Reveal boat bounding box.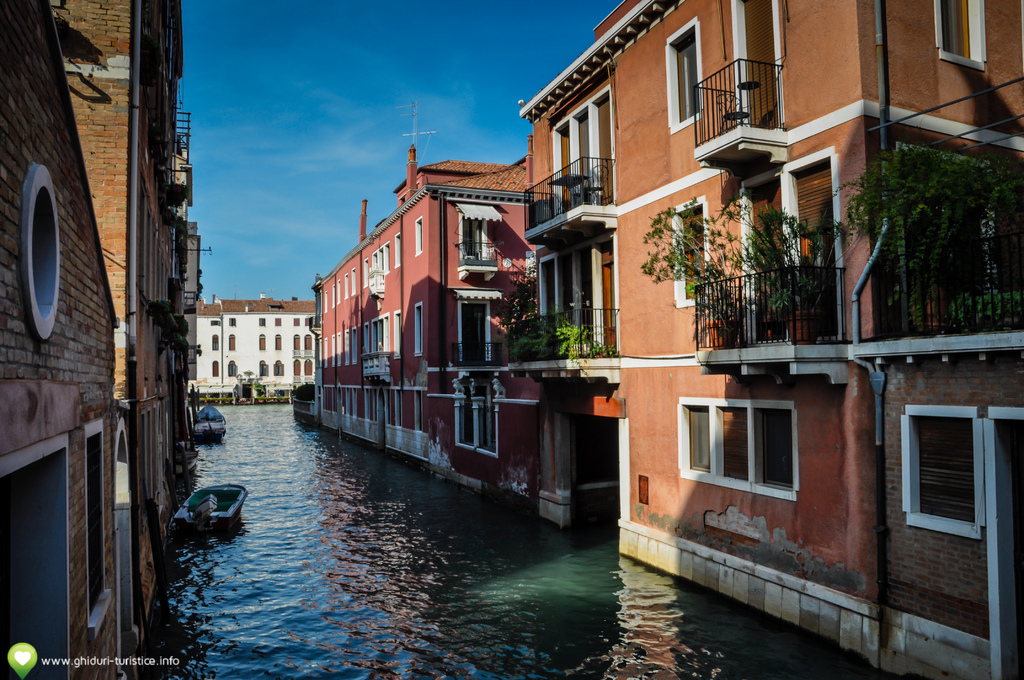
Revealed: Rect(159, 476, 253, 546).
